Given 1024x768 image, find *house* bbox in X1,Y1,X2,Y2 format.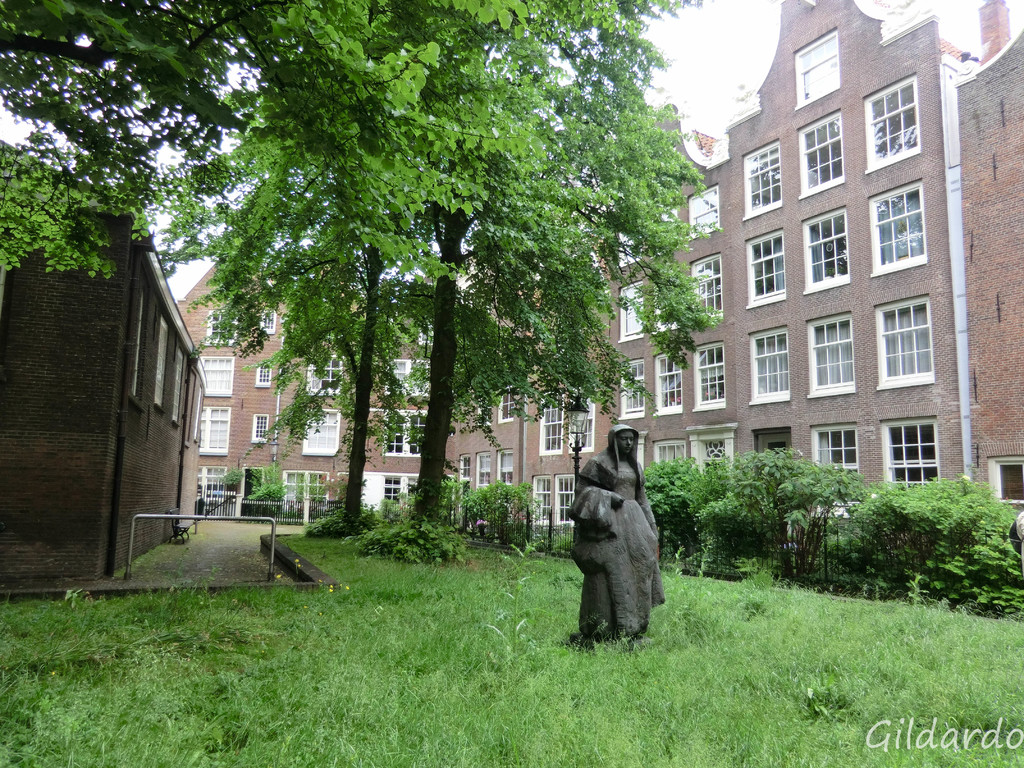
604,89,723,484.
